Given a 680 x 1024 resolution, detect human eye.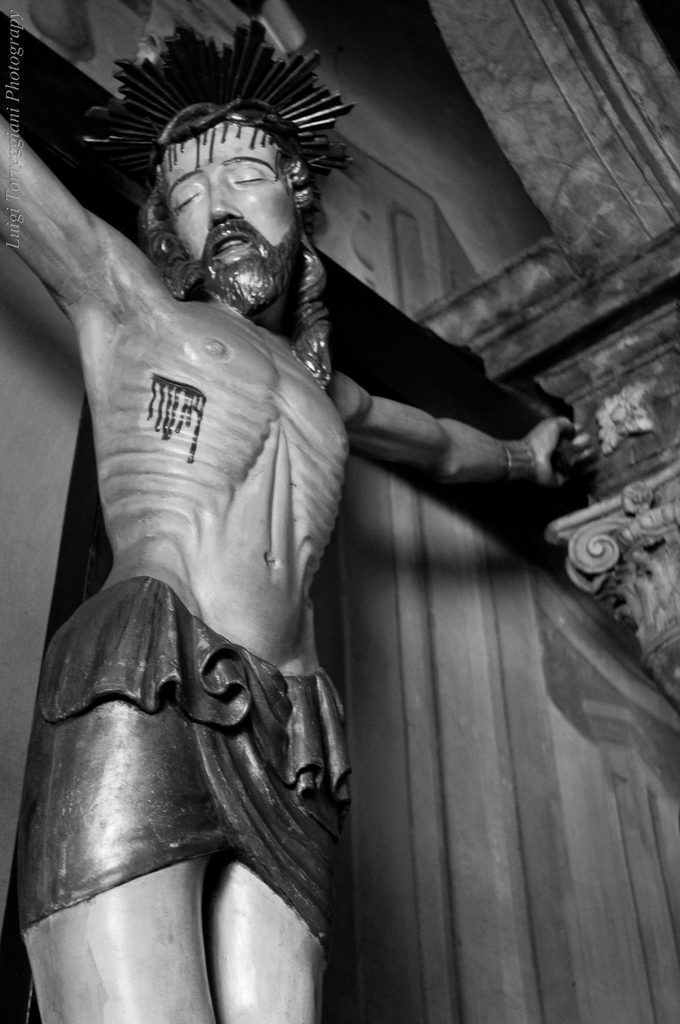
232:168:265:182.
